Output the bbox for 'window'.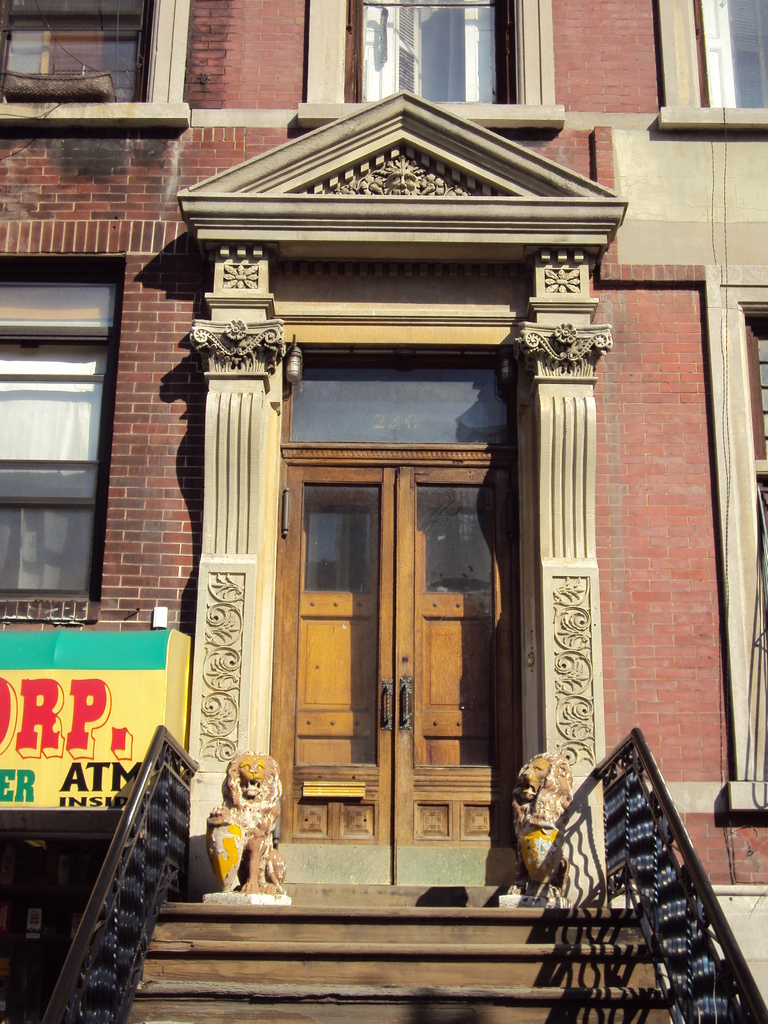
(0,251,132,627).
